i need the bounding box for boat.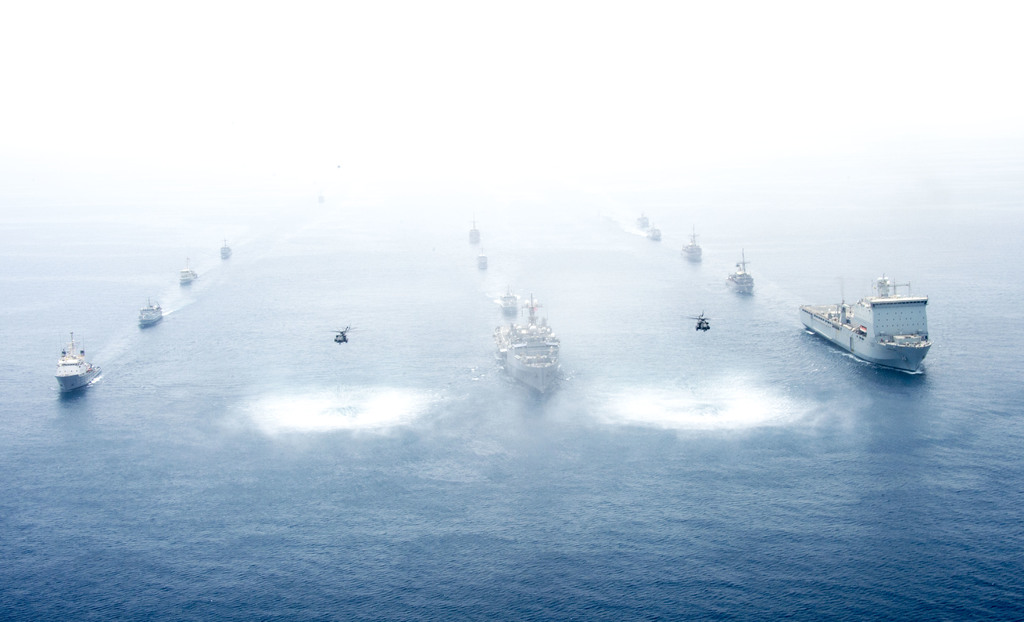
Here it is: Rect(131, 290, 165, 326).
